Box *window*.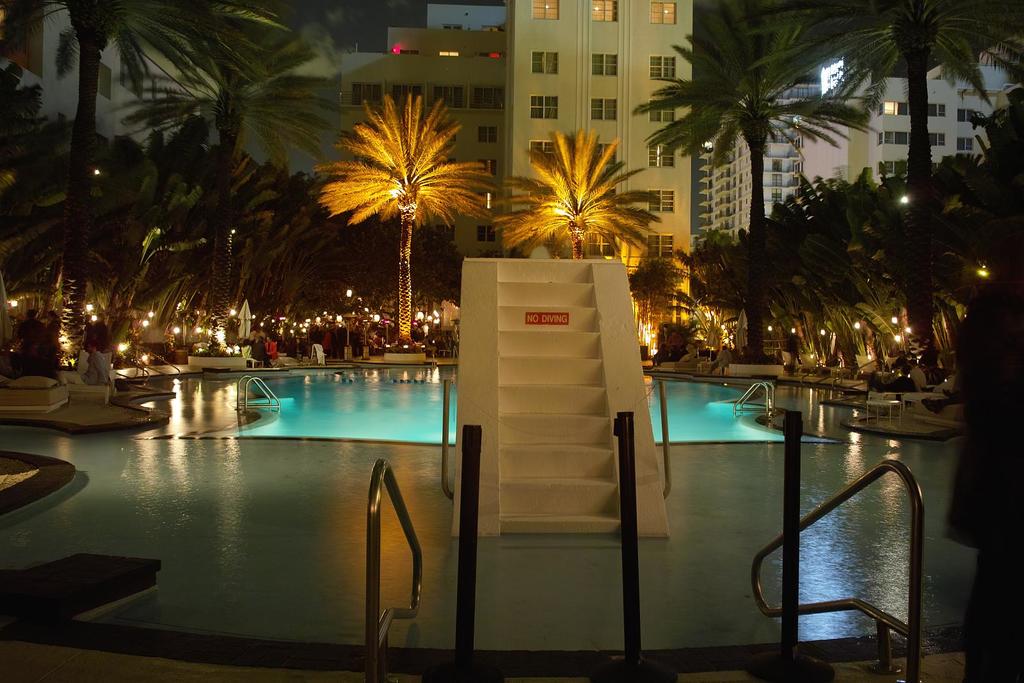
l=874, t=102, r=911, b=118.
